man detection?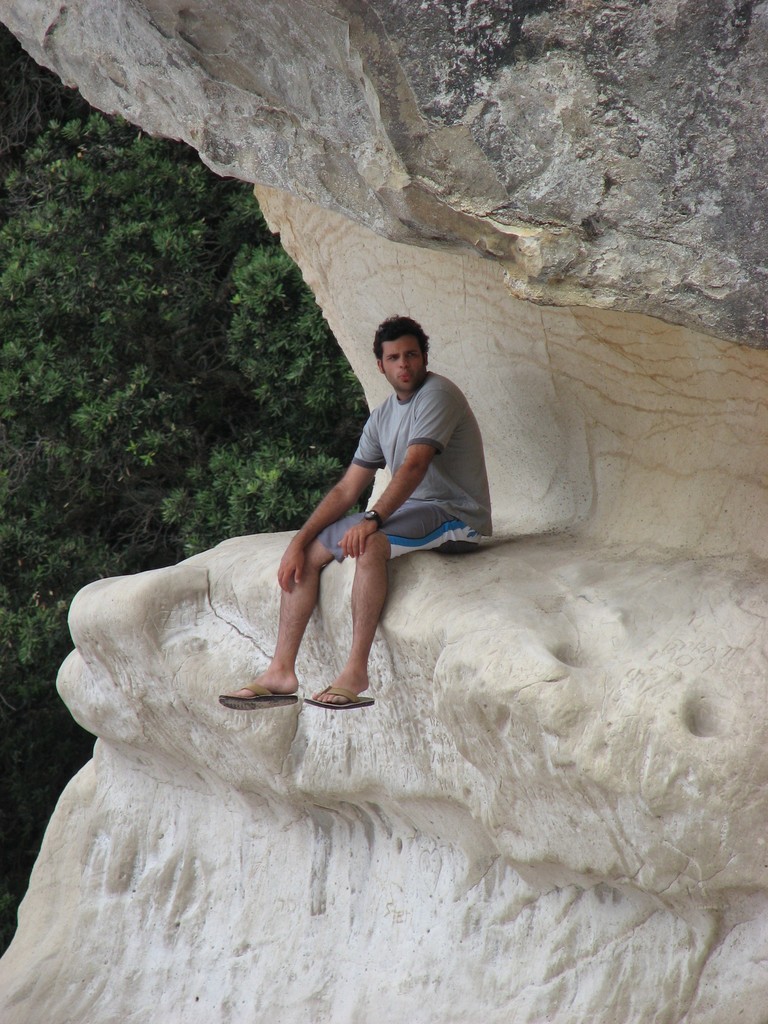
{"left": 246, "top": 322, "right": 470, "bottom": 725}
